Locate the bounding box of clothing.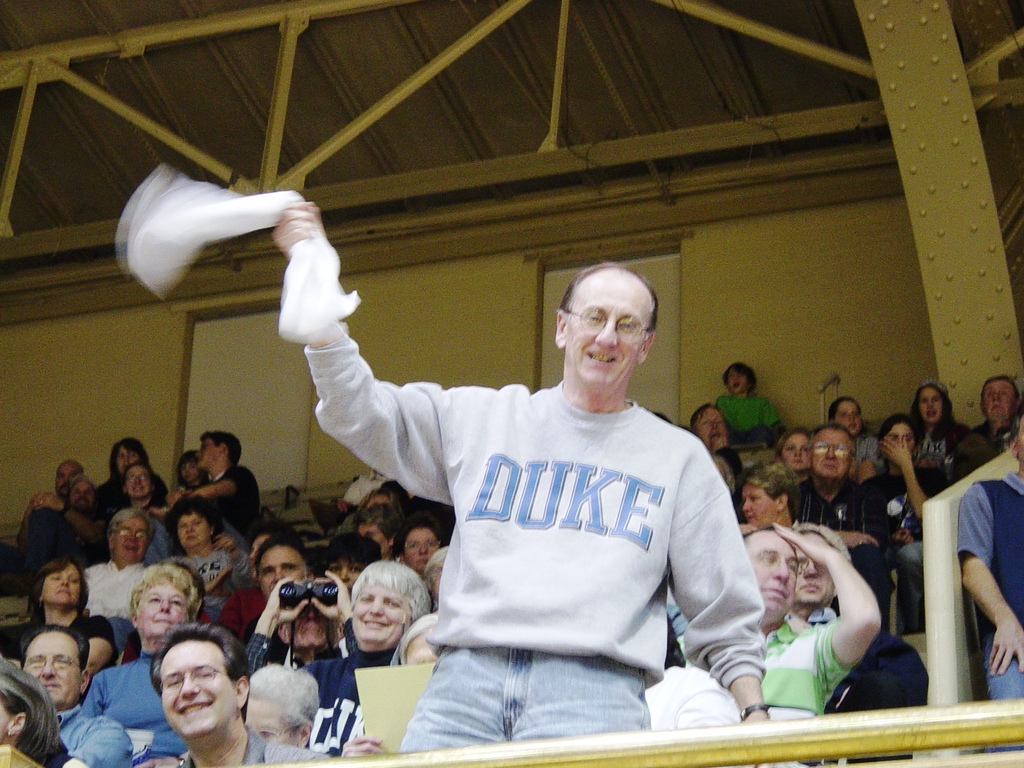
Bounding box: bbox=[13, 611, 116, 673].
